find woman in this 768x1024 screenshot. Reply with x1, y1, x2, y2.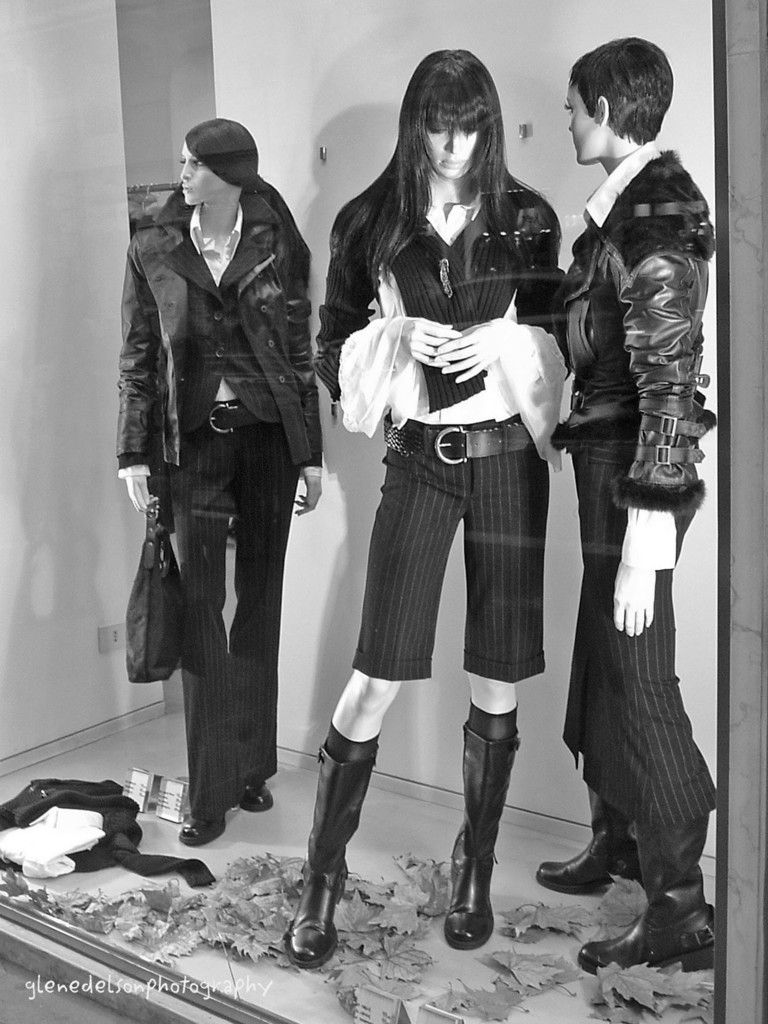
312, 49, 591, 922.
